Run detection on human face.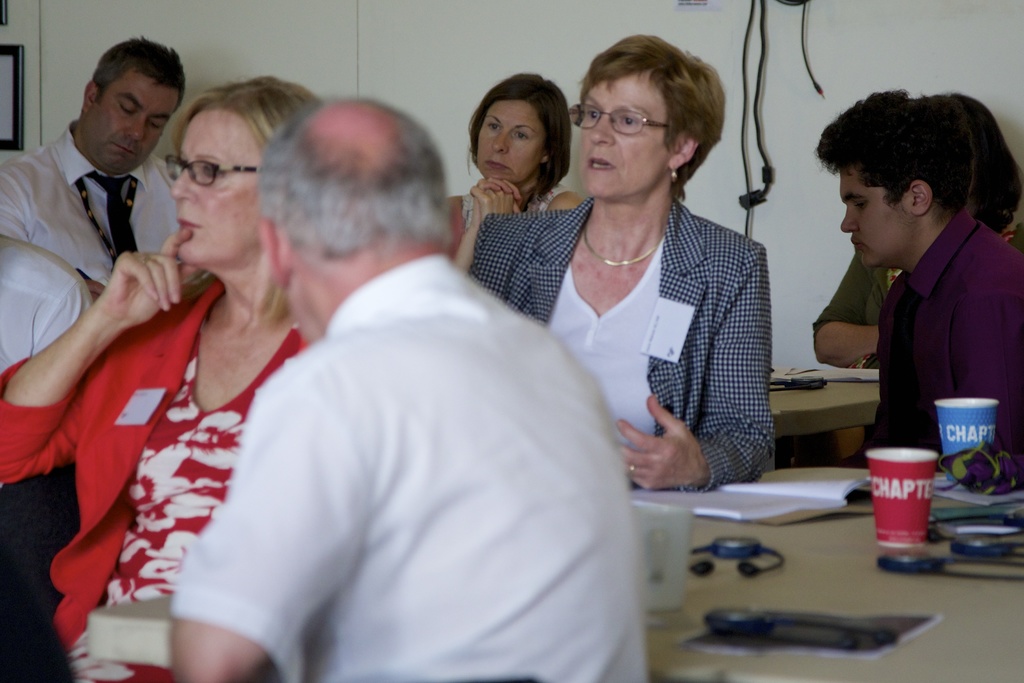
Result: left=476, top=99, right=550, bottom=185.
